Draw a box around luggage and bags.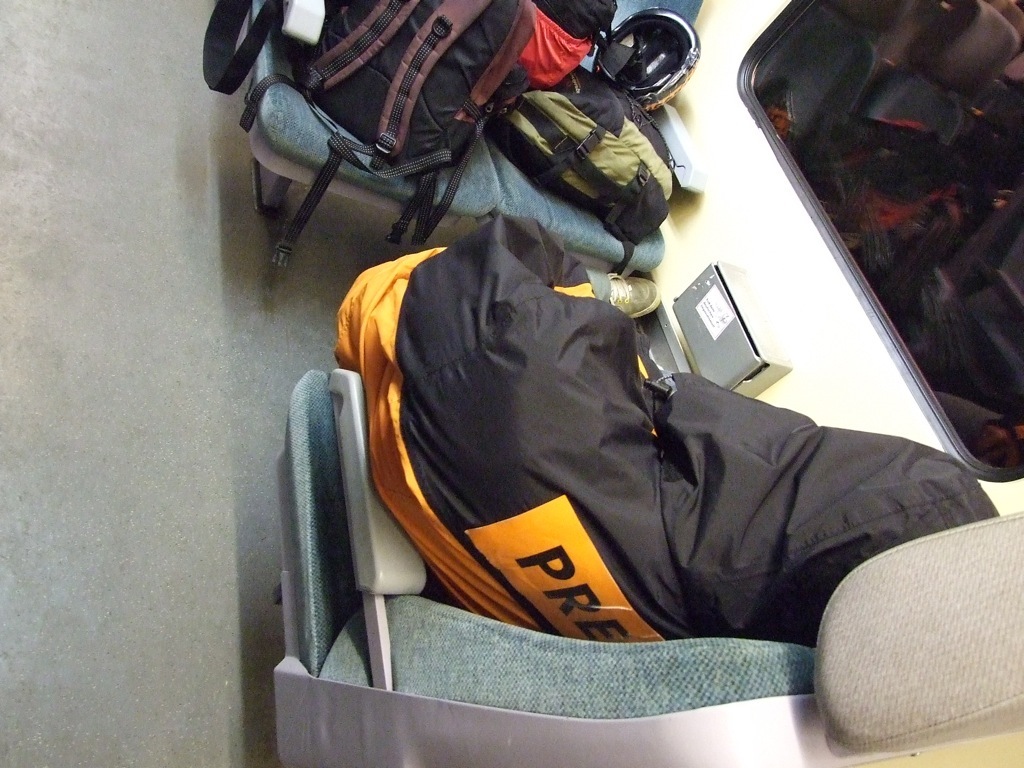
{"x1": 516, "y1": 17, "x2": 594, "y2": 93}.
